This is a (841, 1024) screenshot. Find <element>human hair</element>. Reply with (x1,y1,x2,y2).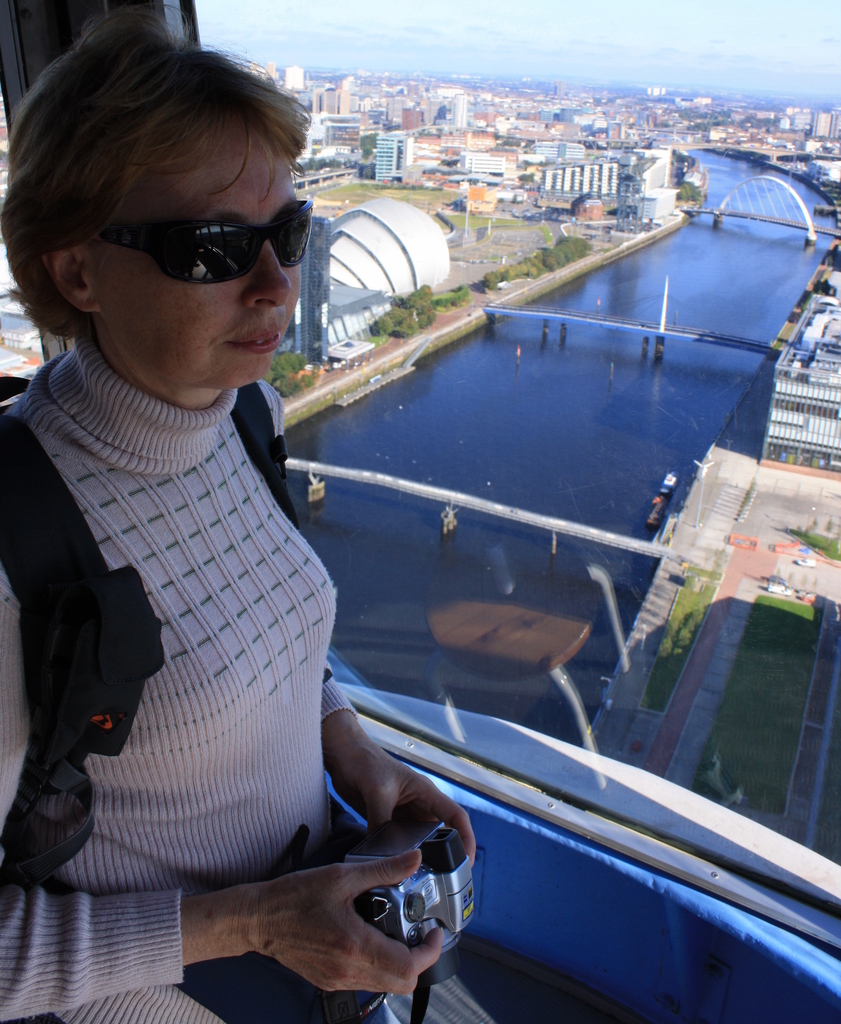
(25,15,304,297).
